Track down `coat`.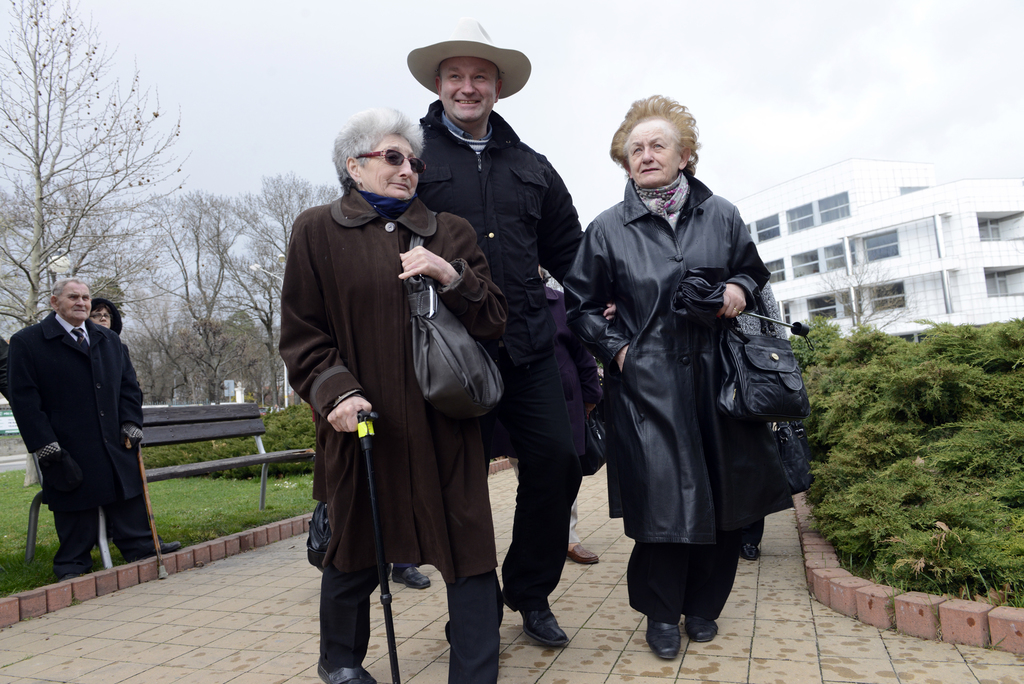
Tracked to 277/179/499/581.
